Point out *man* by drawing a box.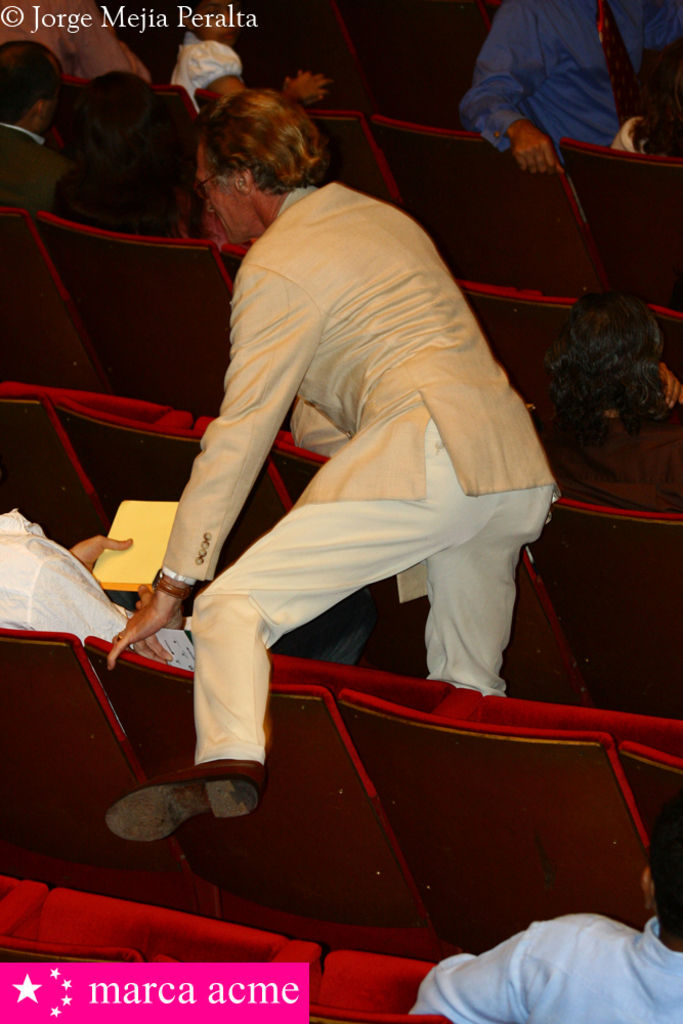
BBox(126, 33, 526, 929).
